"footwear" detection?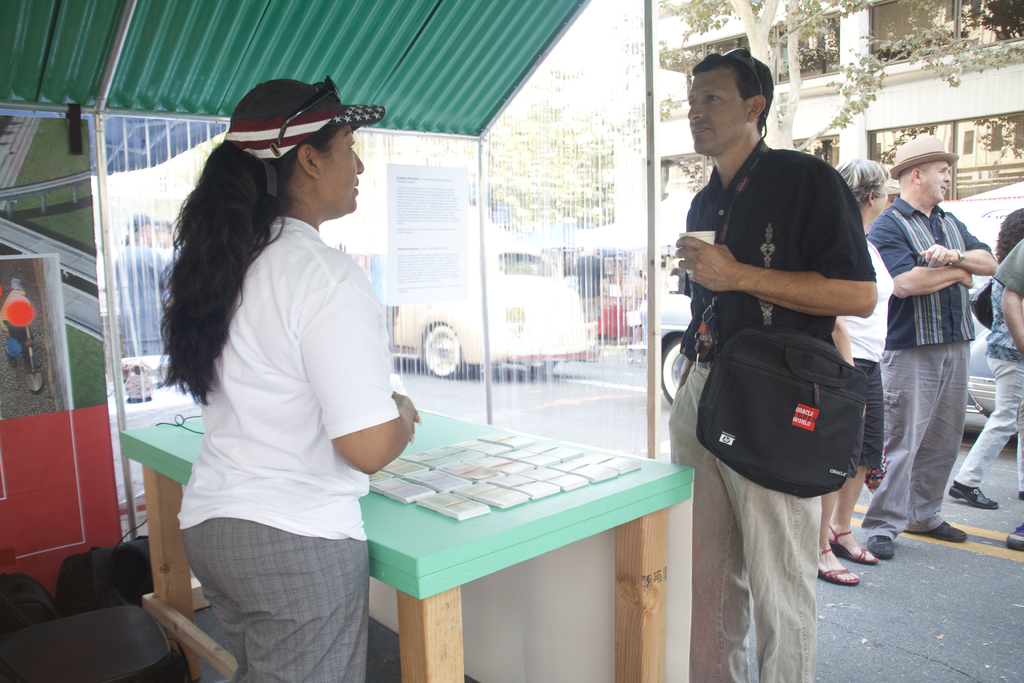
crop(868, 533, 894, 559)
